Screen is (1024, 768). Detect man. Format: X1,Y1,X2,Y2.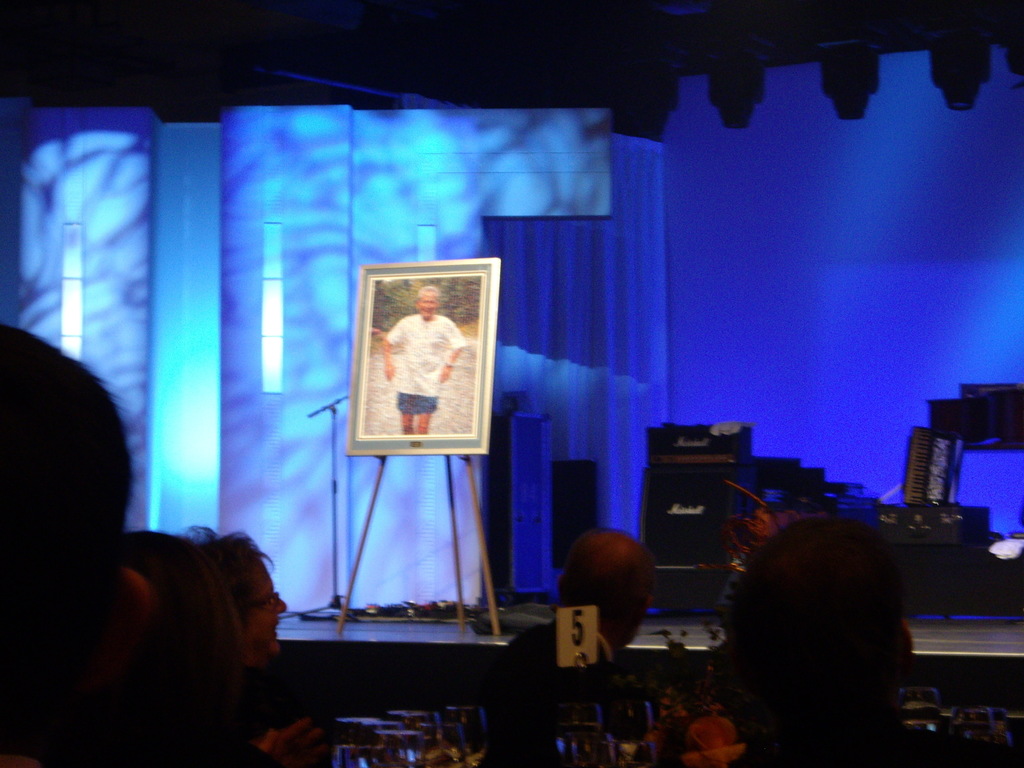
169,517,323,767.
